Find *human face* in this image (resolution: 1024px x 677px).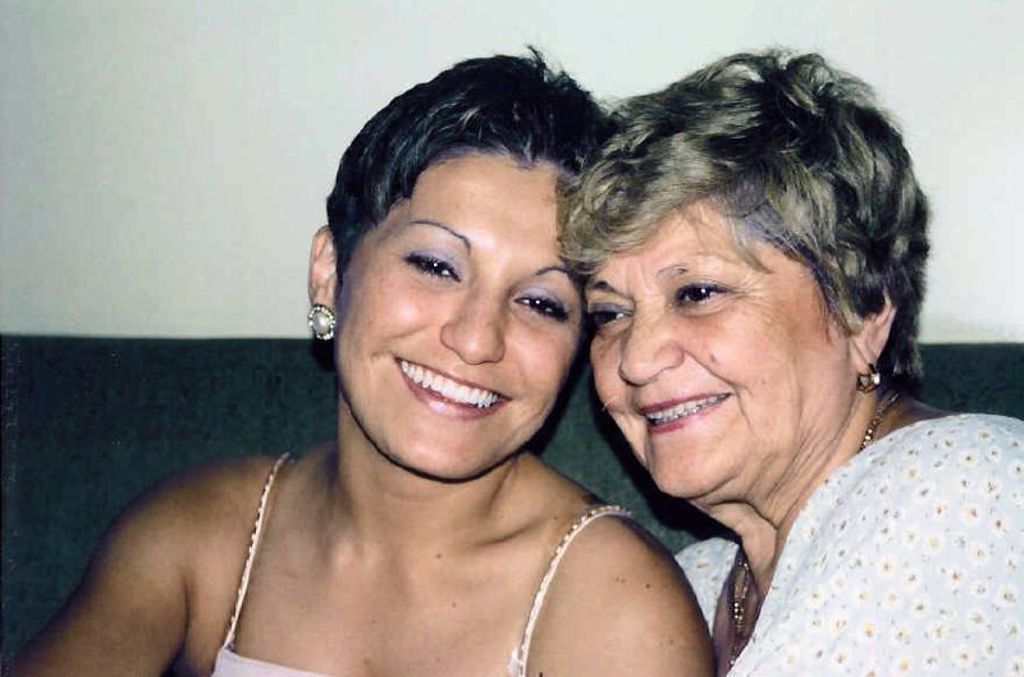
locate(333, 152, 585, 482).
